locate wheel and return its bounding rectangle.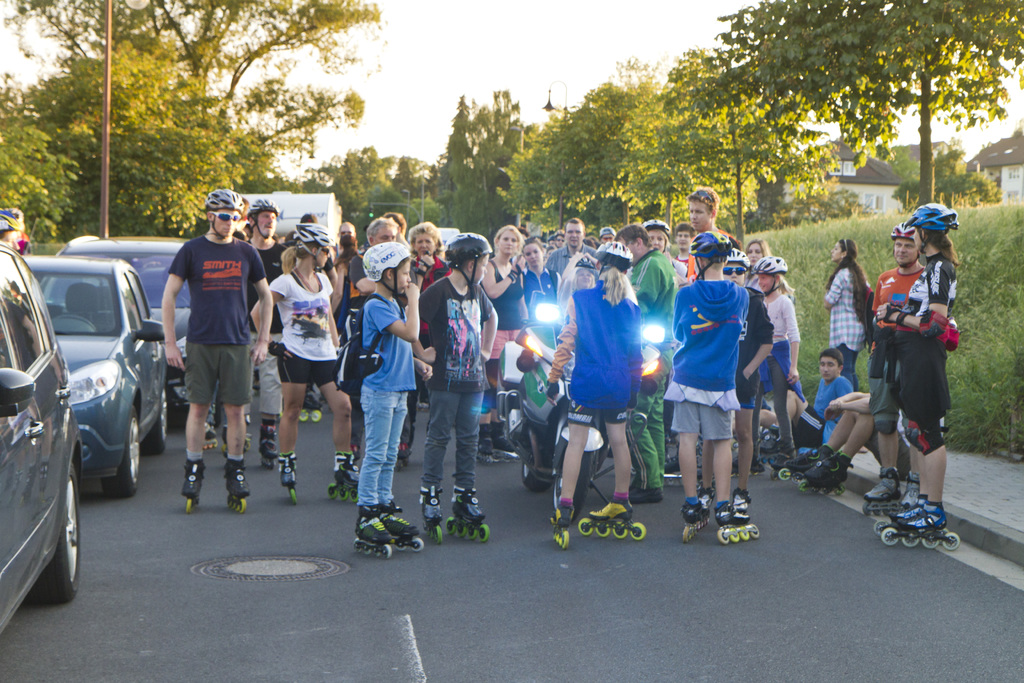
[800, 481, 810, 493].
